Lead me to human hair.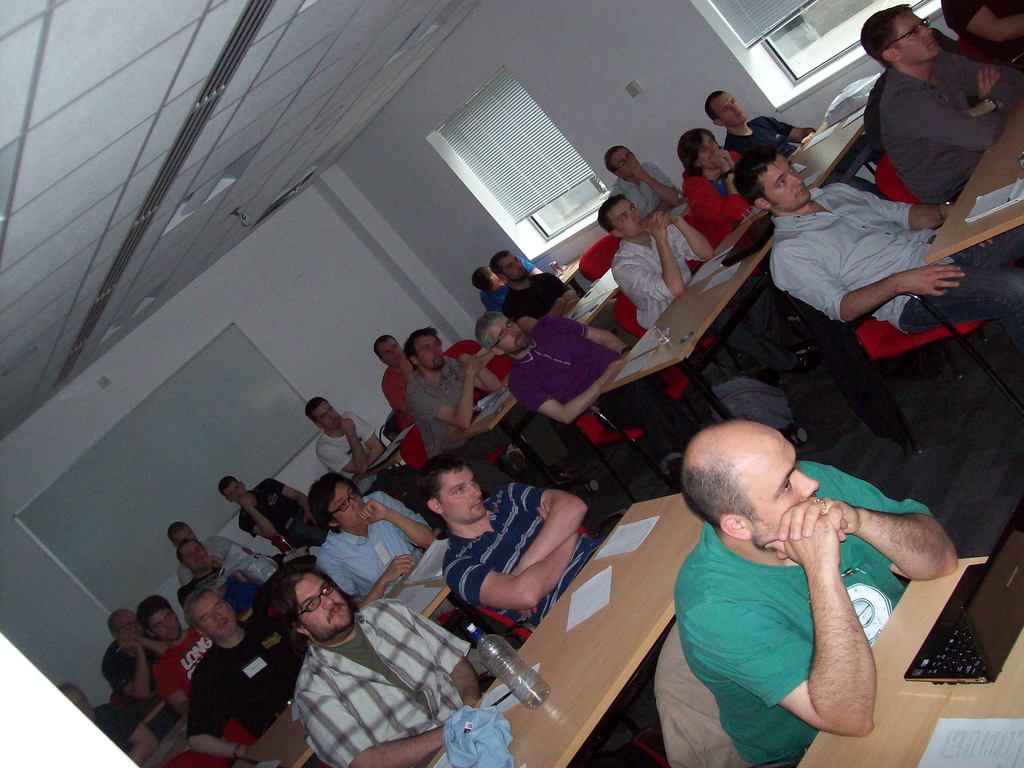
Lead to 488,249,515,280.
